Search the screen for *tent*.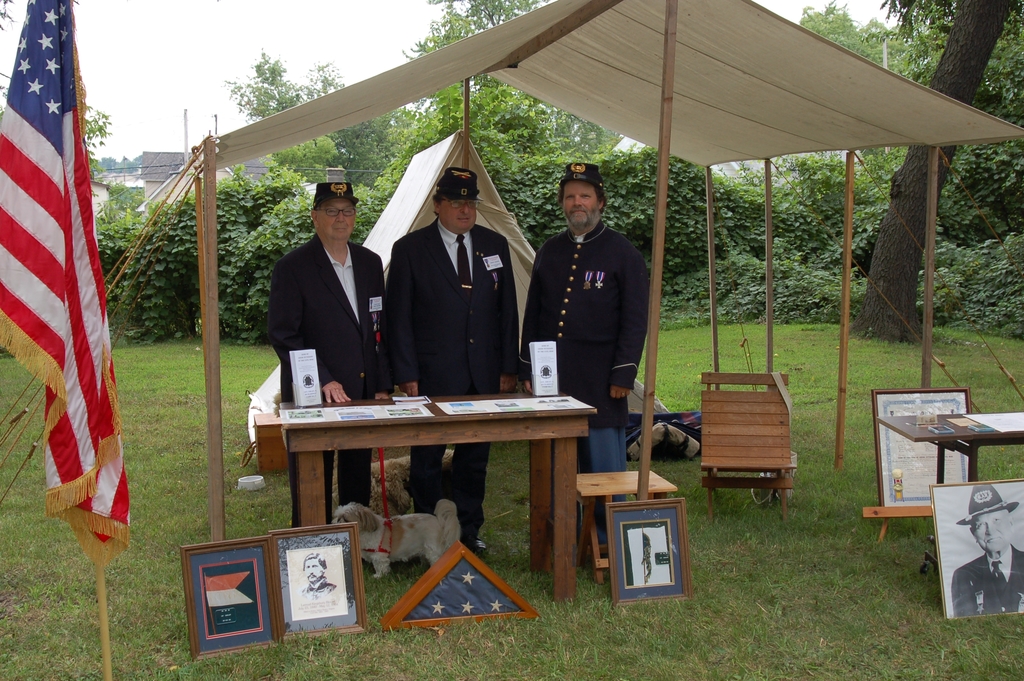
Found at x1=183 y1=0 x2=1023 y2=576.
